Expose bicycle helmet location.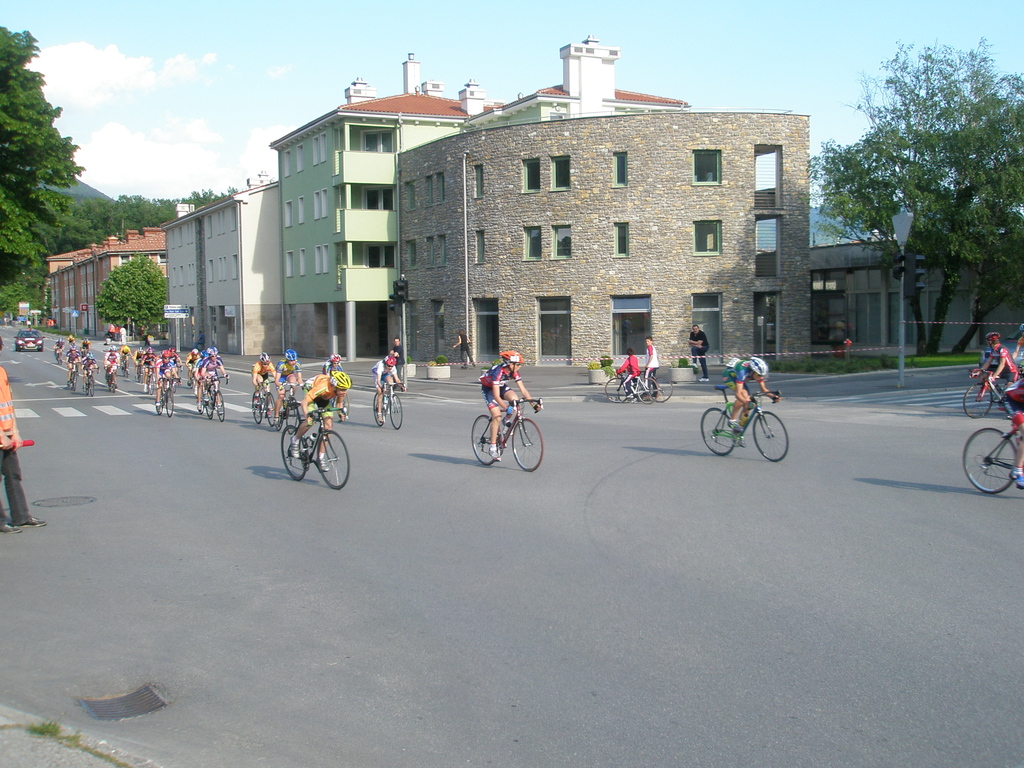
Exposed at detection(106, 345, 115, 351).
